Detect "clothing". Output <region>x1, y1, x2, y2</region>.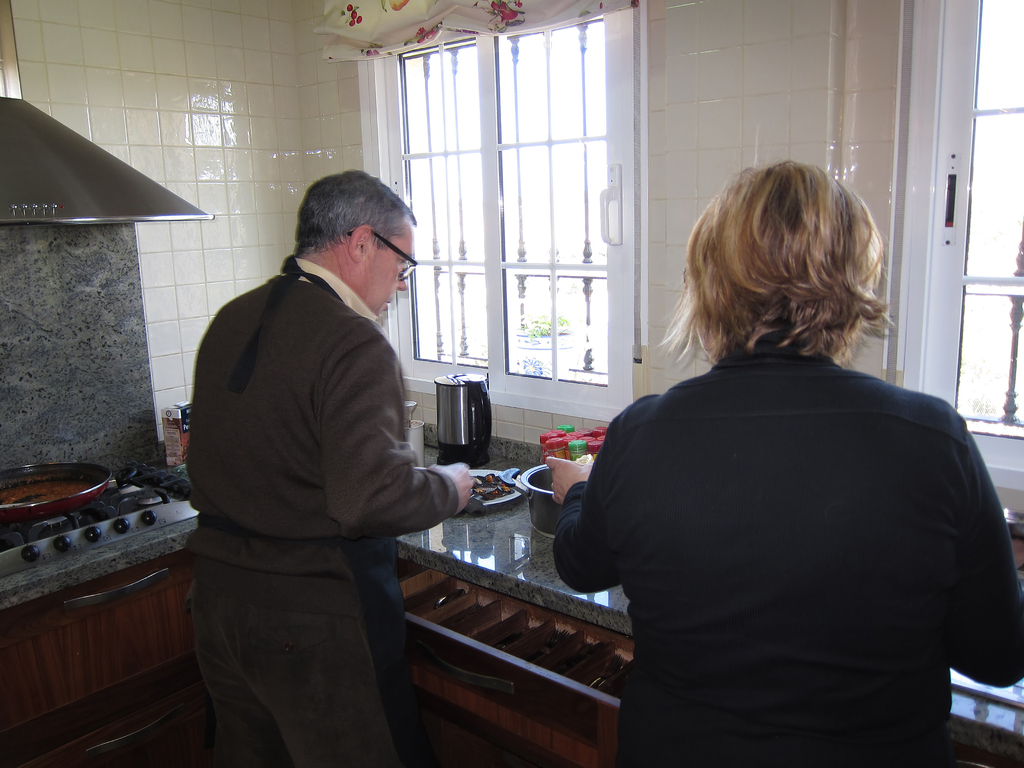
<region>184, 282, 461, 573</region>.
